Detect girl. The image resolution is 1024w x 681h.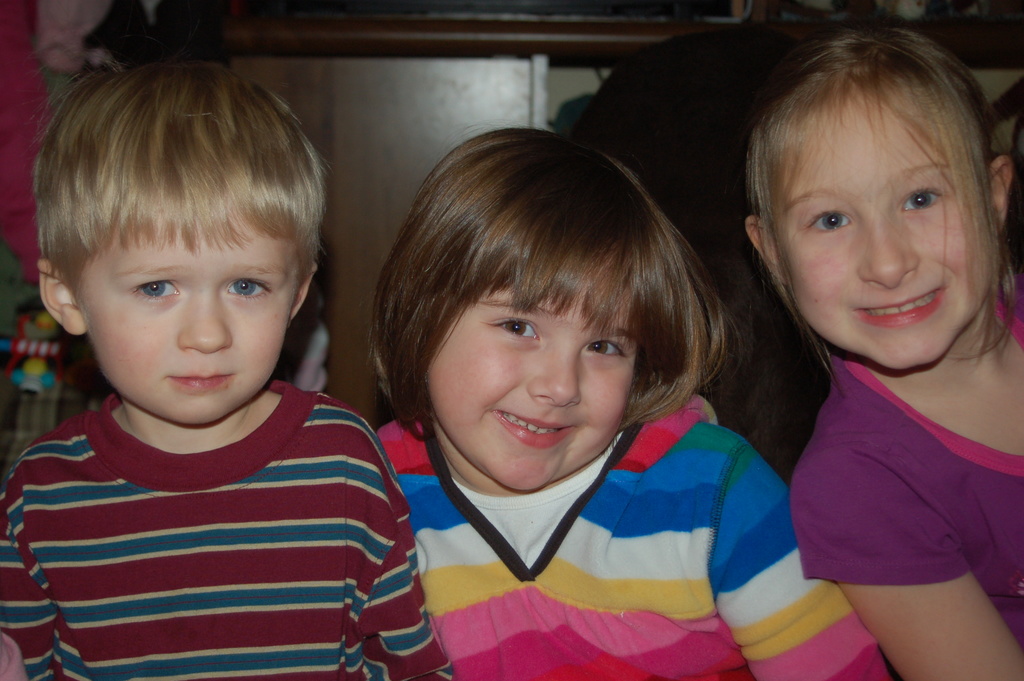
[x1=735, y1=16, x2=1023, y2=680].
